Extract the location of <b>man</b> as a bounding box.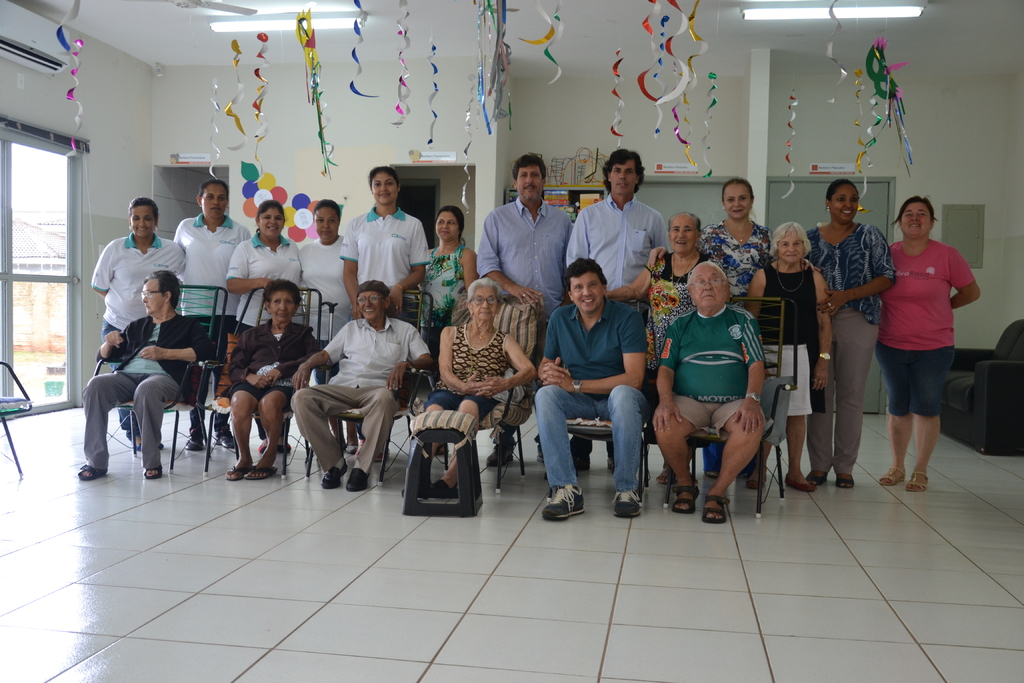
pyautogui.locateOnScreen(530, 256, 650, 520).
